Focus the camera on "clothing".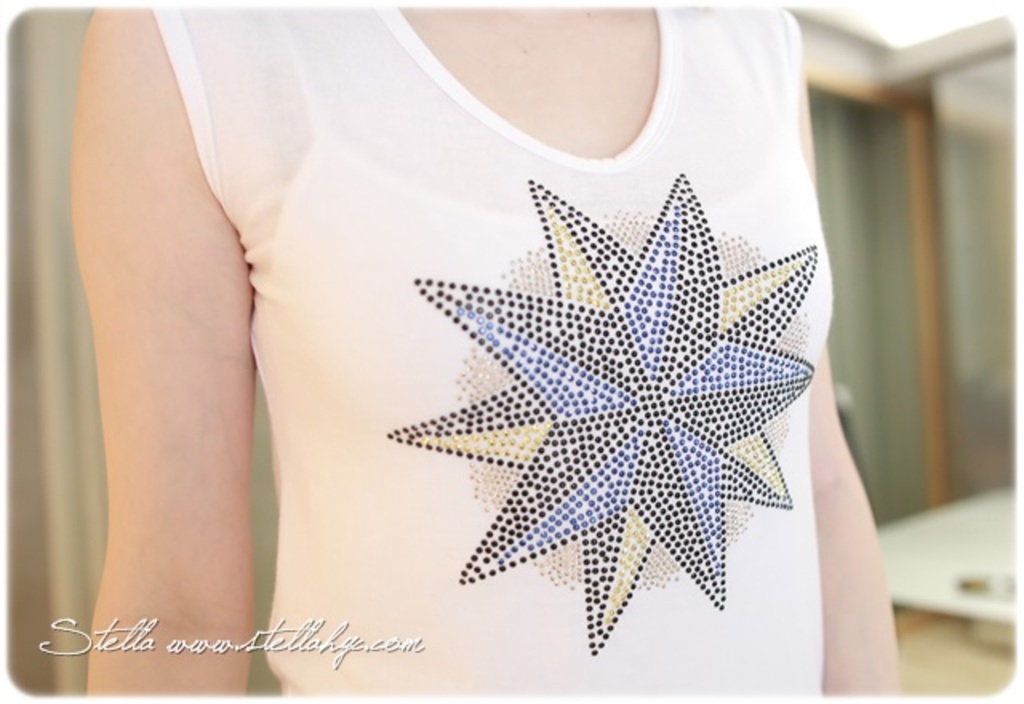
Focus region: {"left": 274, "top": 98, "right": 877, "bottom": 703}.
